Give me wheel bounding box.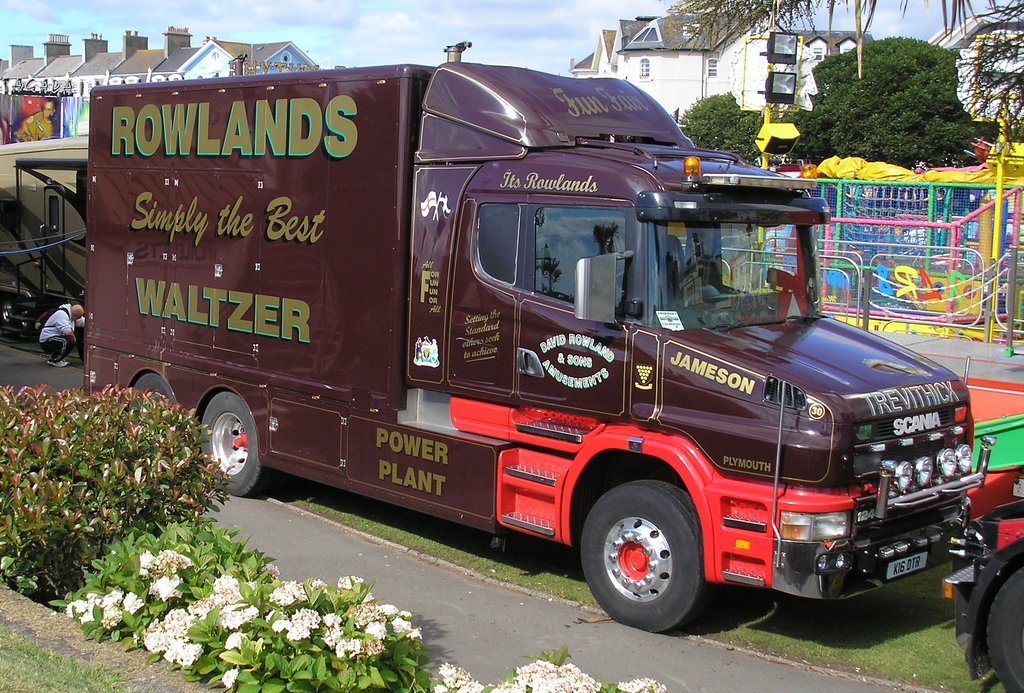
<bbox>130, 374, 177, 418</bbox>.
